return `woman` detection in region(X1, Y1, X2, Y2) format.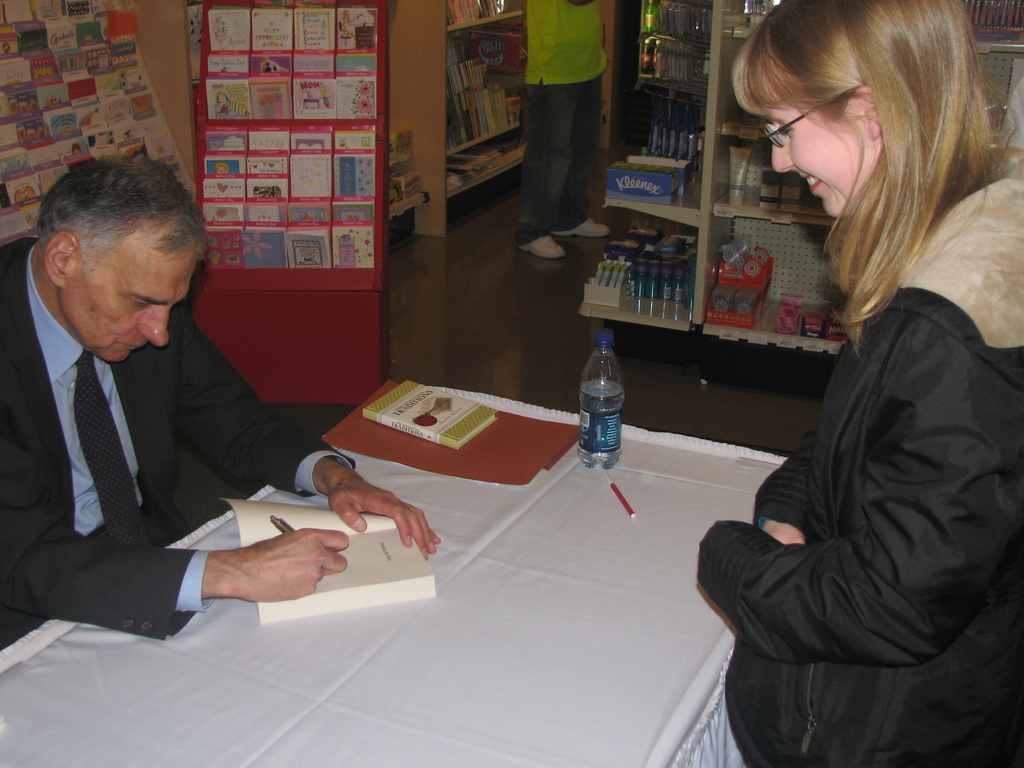
region(714, 15, 1021, 767).
